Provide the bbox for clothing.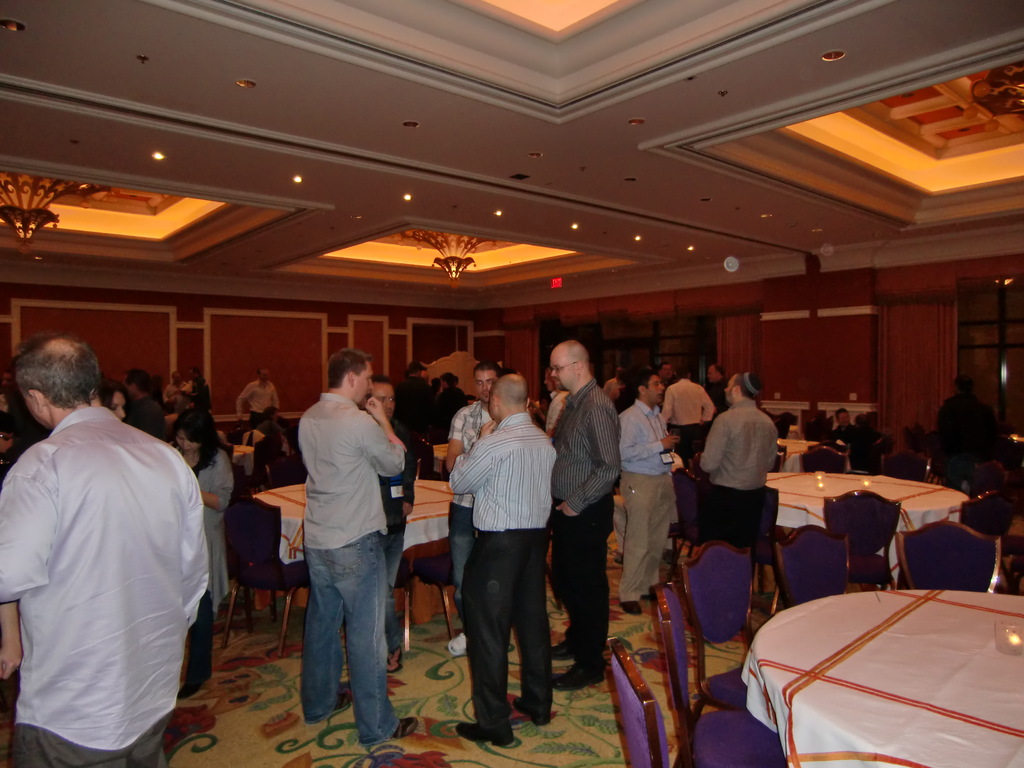
164,383,181,400.
